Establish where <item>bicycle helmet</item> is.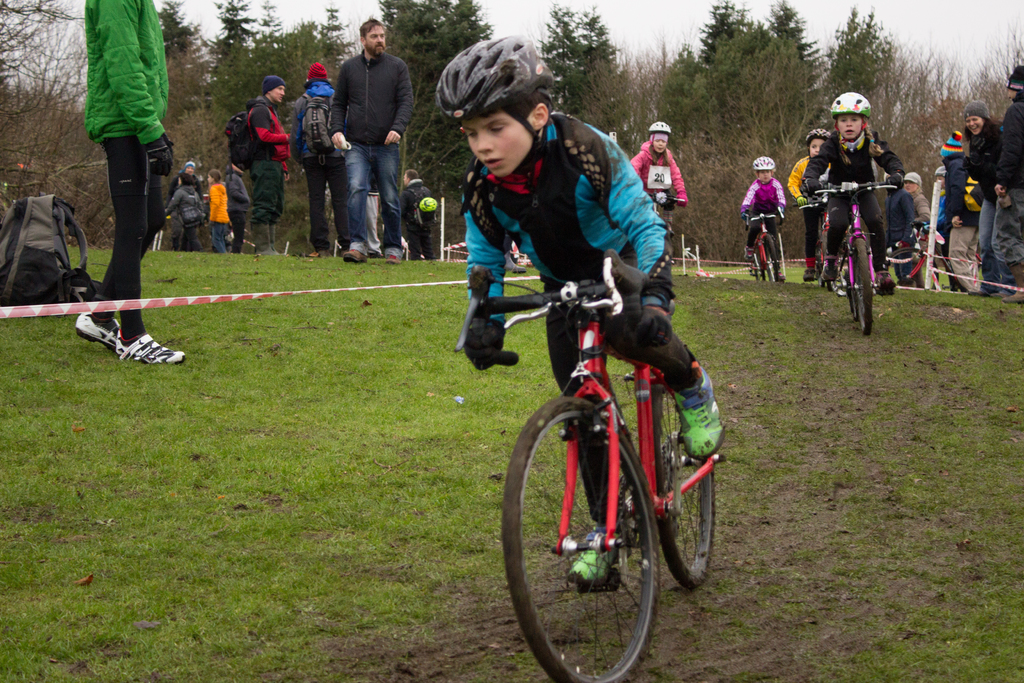
Established at region(646, 120, 674, 131).
